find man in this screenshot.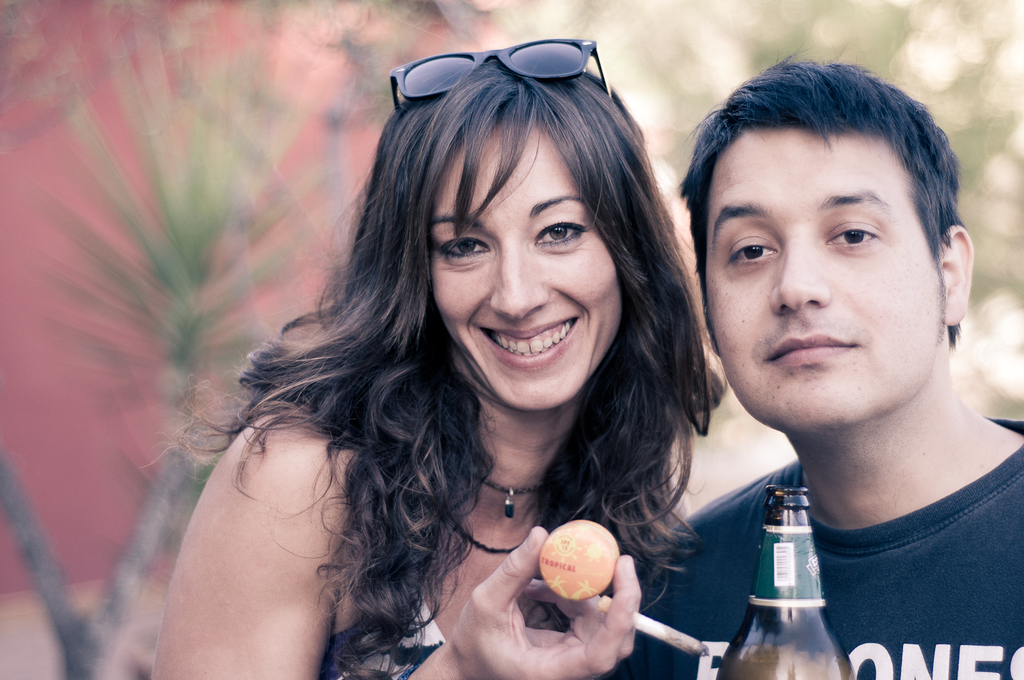
The bounding box for man is crop(556, 36, 994, 672).
